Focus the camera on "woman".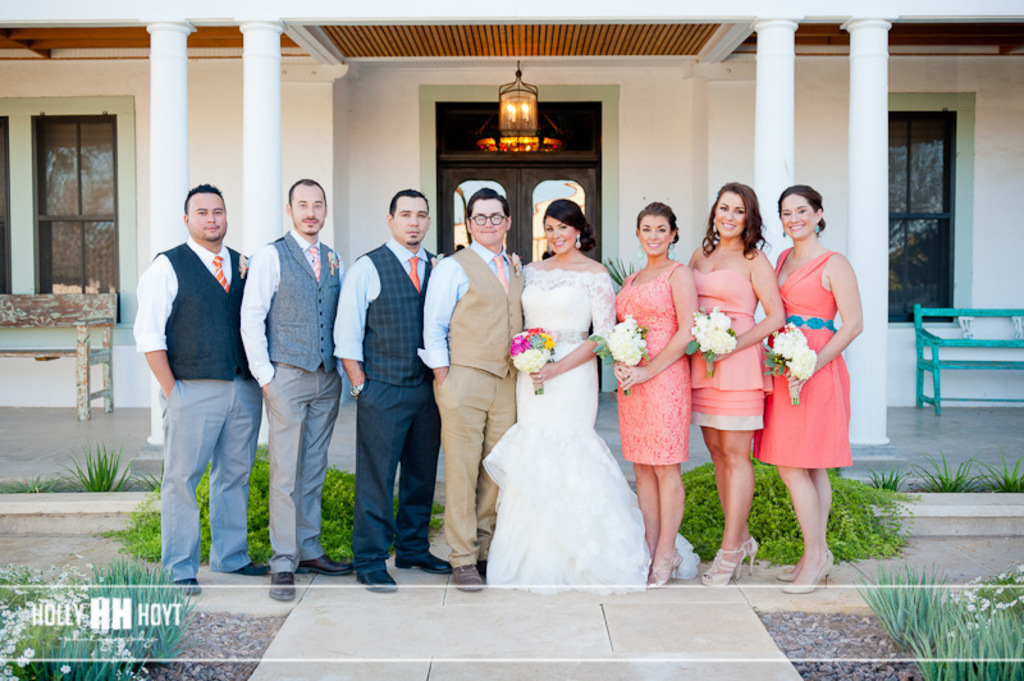
Focus region: [684, 182, 786, 586].
